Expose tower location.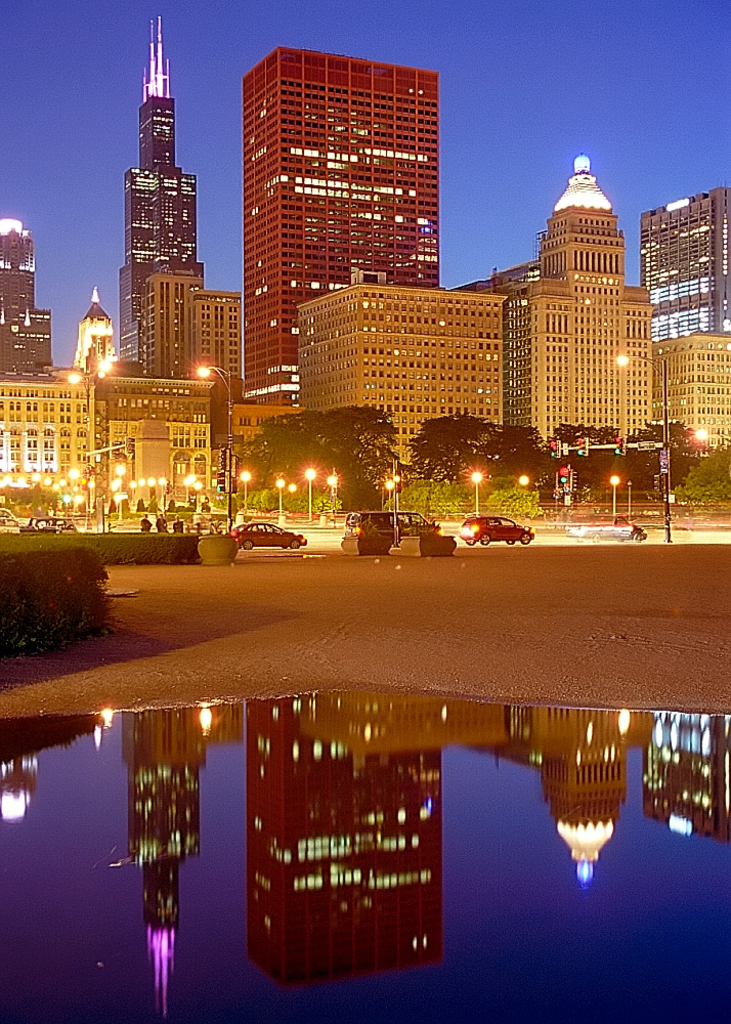
Exposed at box(146, 269, 212, 376).
